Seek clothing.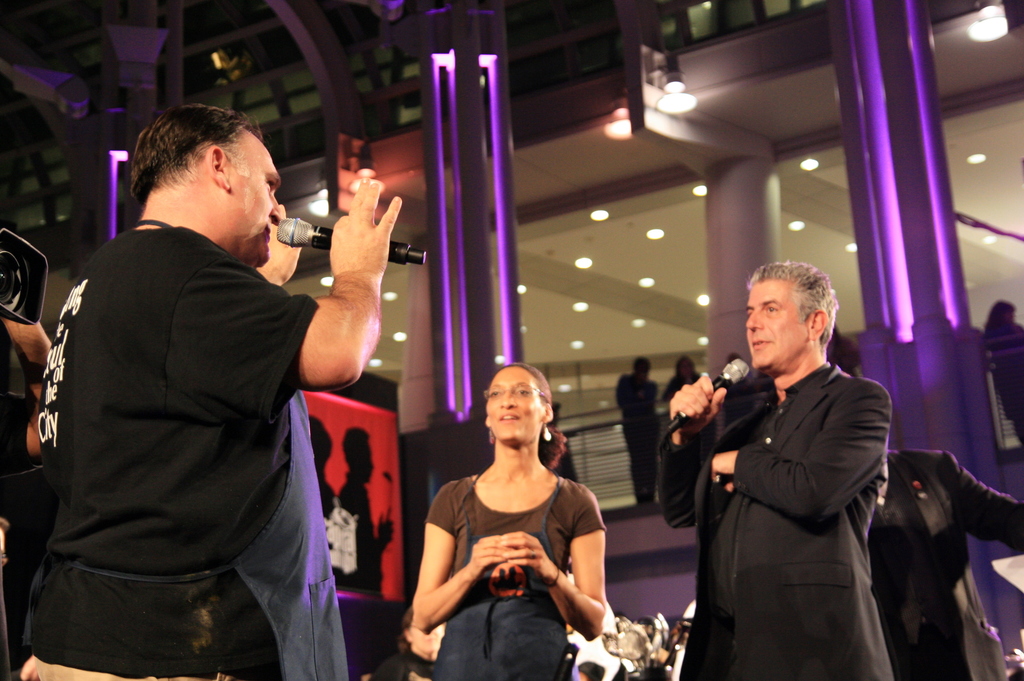
<bbox>678, 307, 918, 680</bbox>.
